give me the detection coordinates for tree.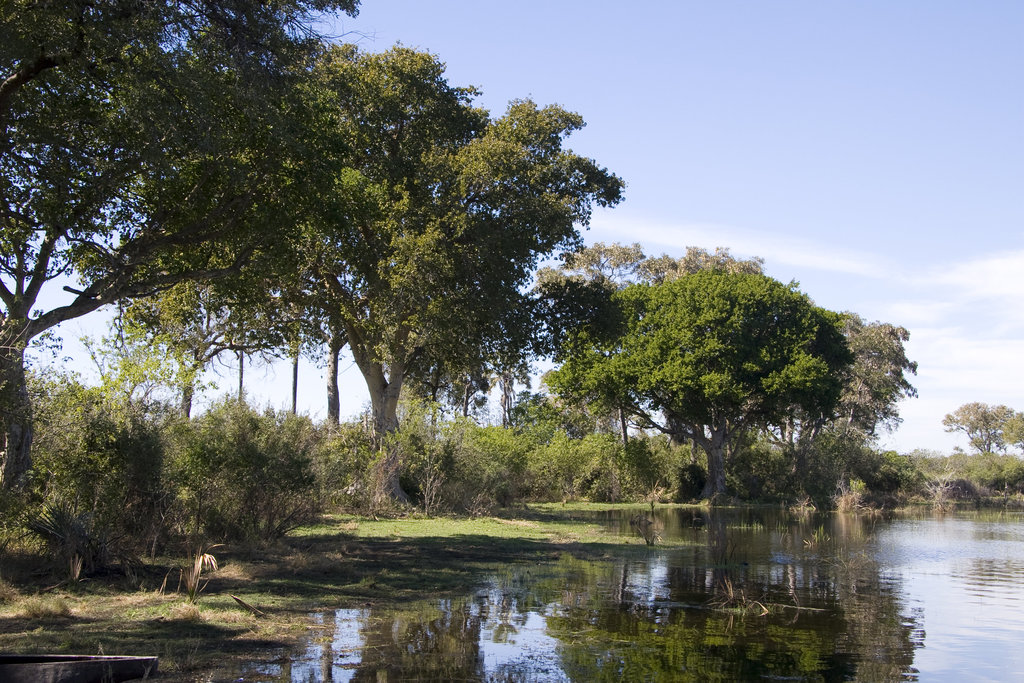
(left=819, top=314, right=920, bottom=441).
